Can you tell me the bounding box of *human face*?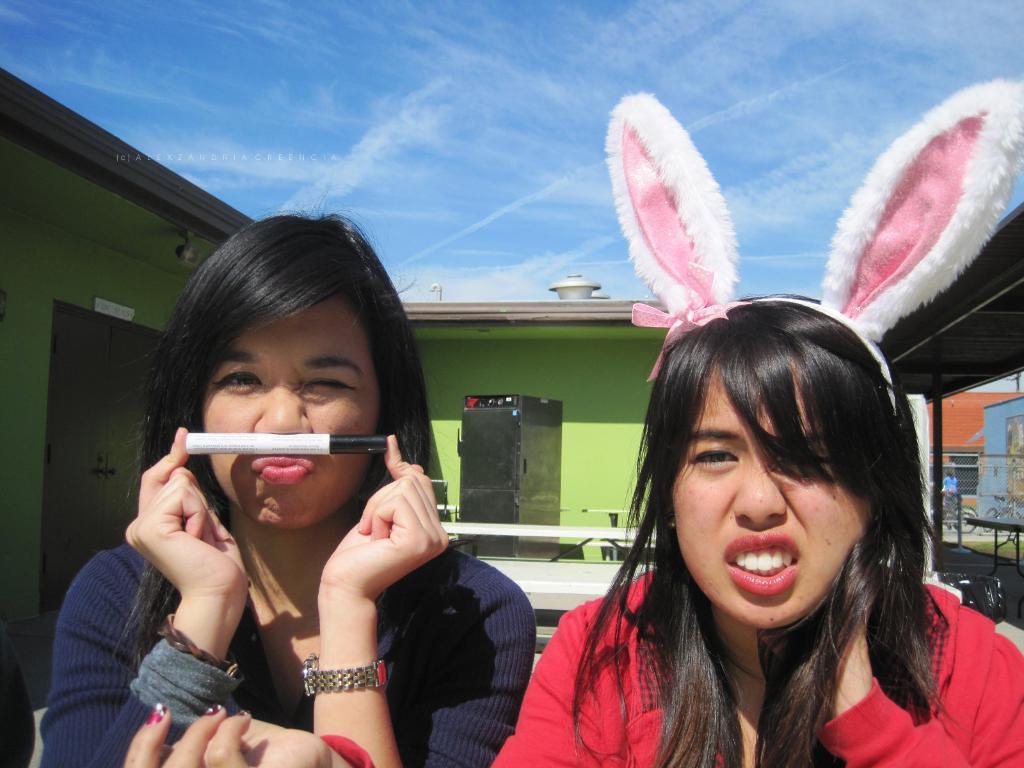
(x1=671, y1=363, x2=875, y2=630).
